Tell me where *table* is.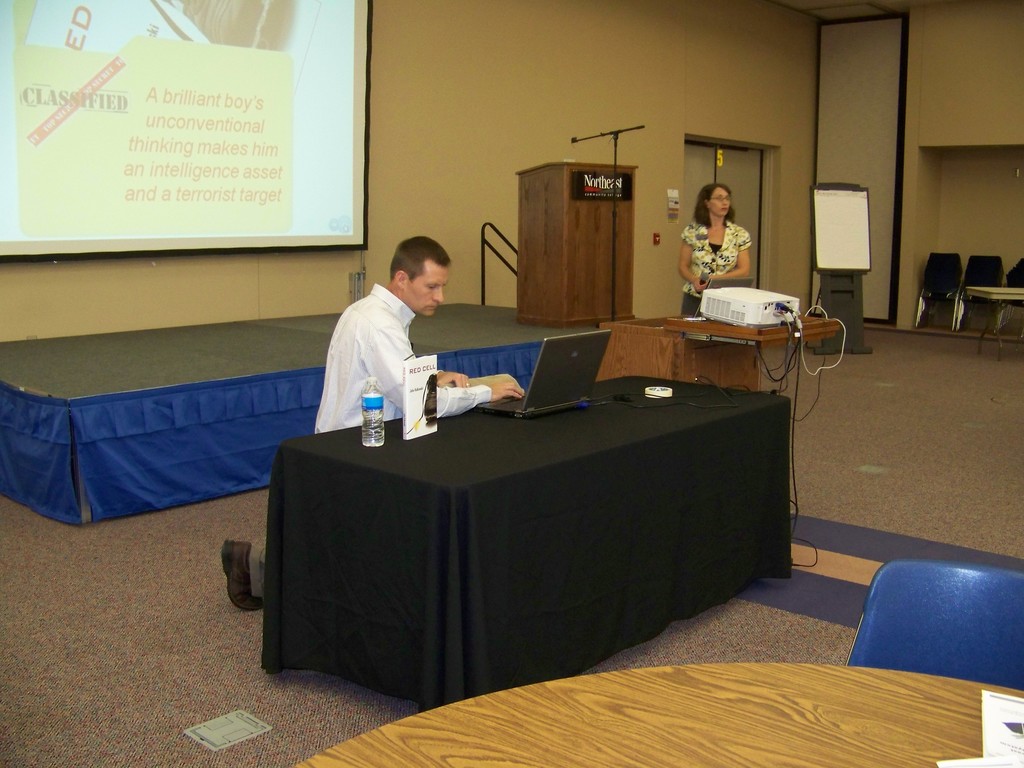
*table* is at [238,364,788,718].
